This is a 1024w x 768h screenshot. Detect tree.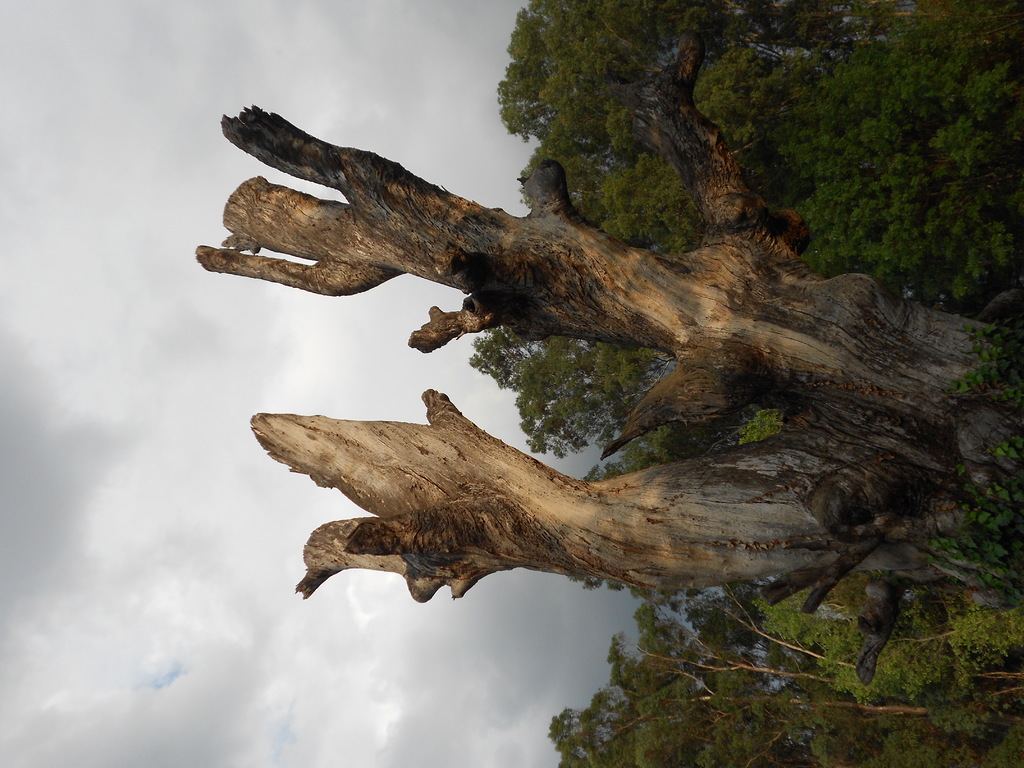
crop(548, 607, 1023, 767).
